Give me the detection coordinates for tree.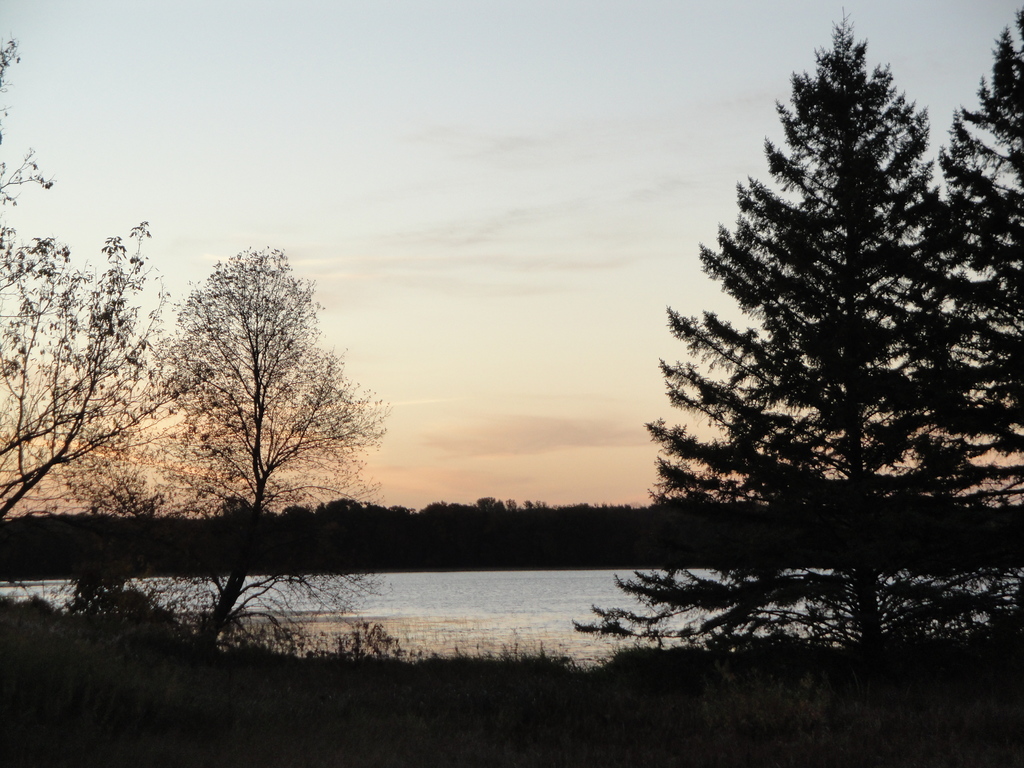
crop(651, 22, 986, 620).
